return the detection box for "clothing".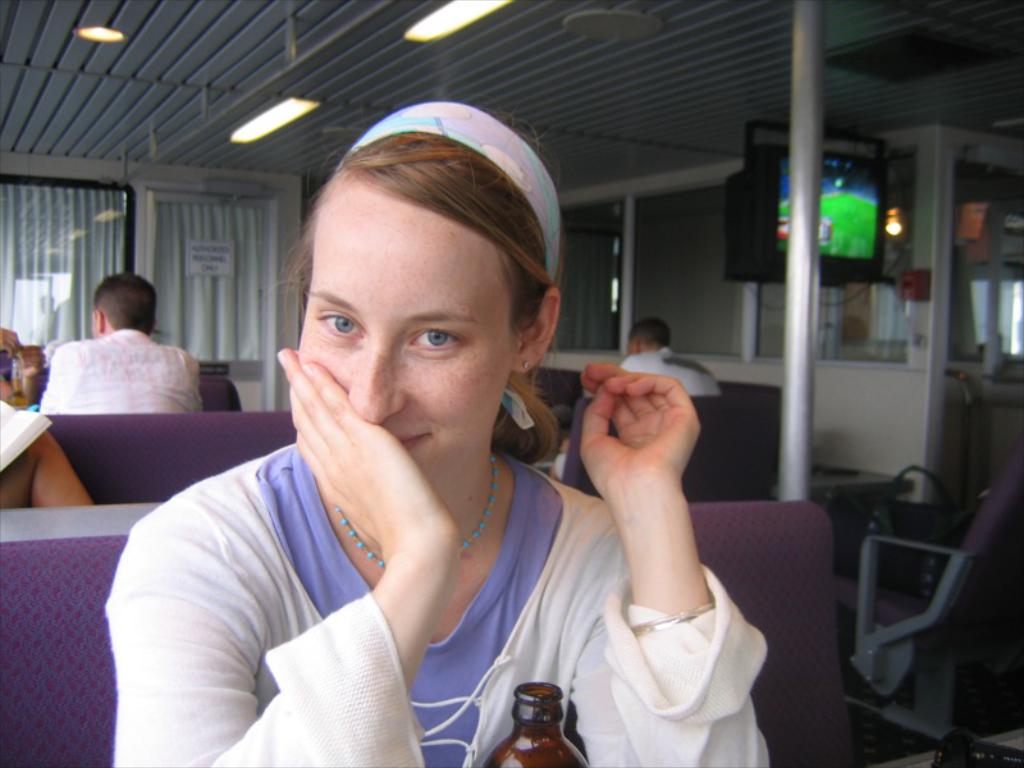
l=37, t=328, r=205, b=413.
